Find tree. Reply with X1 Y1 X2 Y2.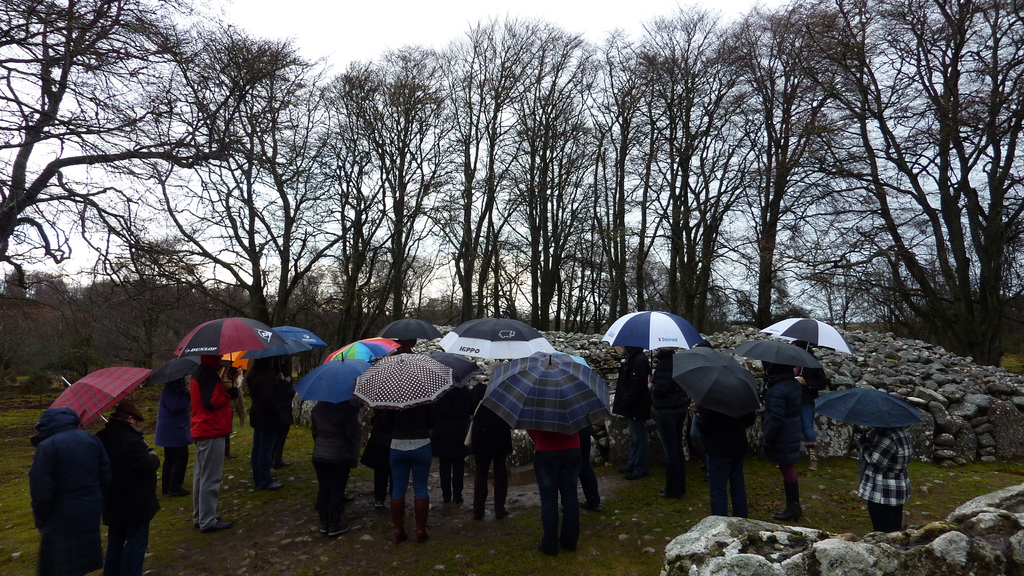
614 0 760 341.
